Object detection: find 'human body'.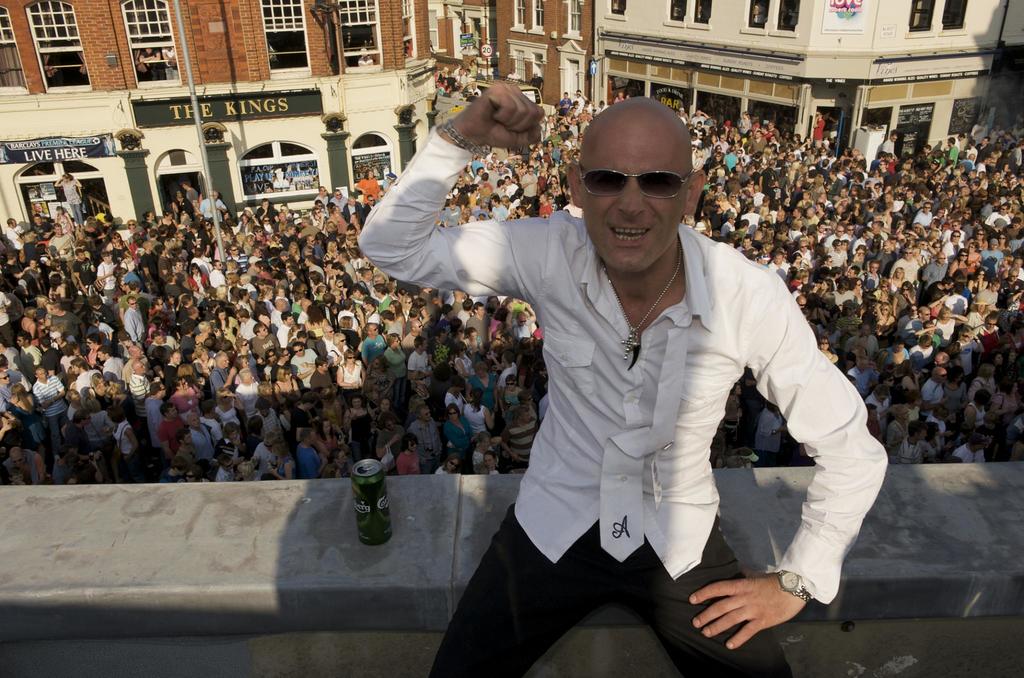
x1=292, y1=293, x2=304, y2=311.
